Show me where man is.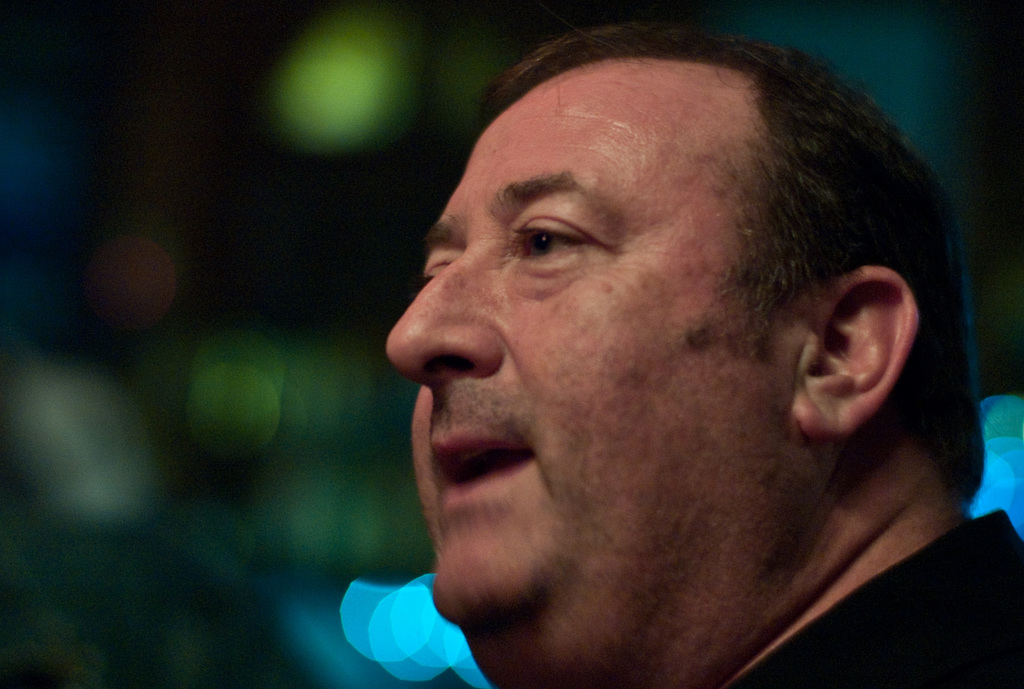
man is at <bbox>263, 26, 1023, 682</bbox>.
